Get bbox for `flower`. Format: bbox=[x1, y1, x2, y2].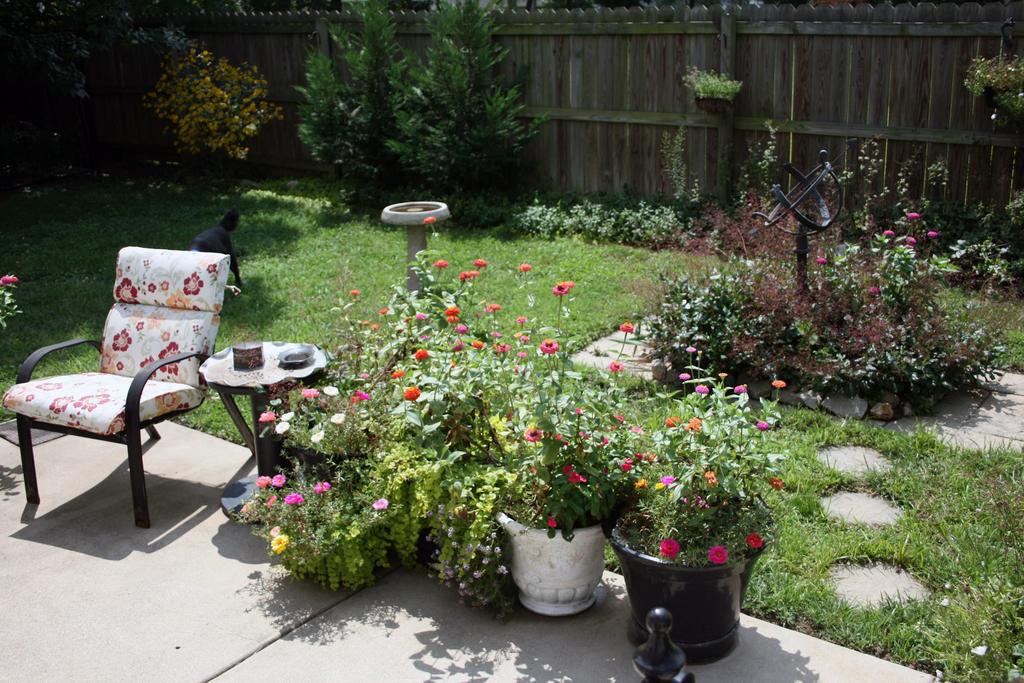
bbox=[371, 497, 390, 513].
